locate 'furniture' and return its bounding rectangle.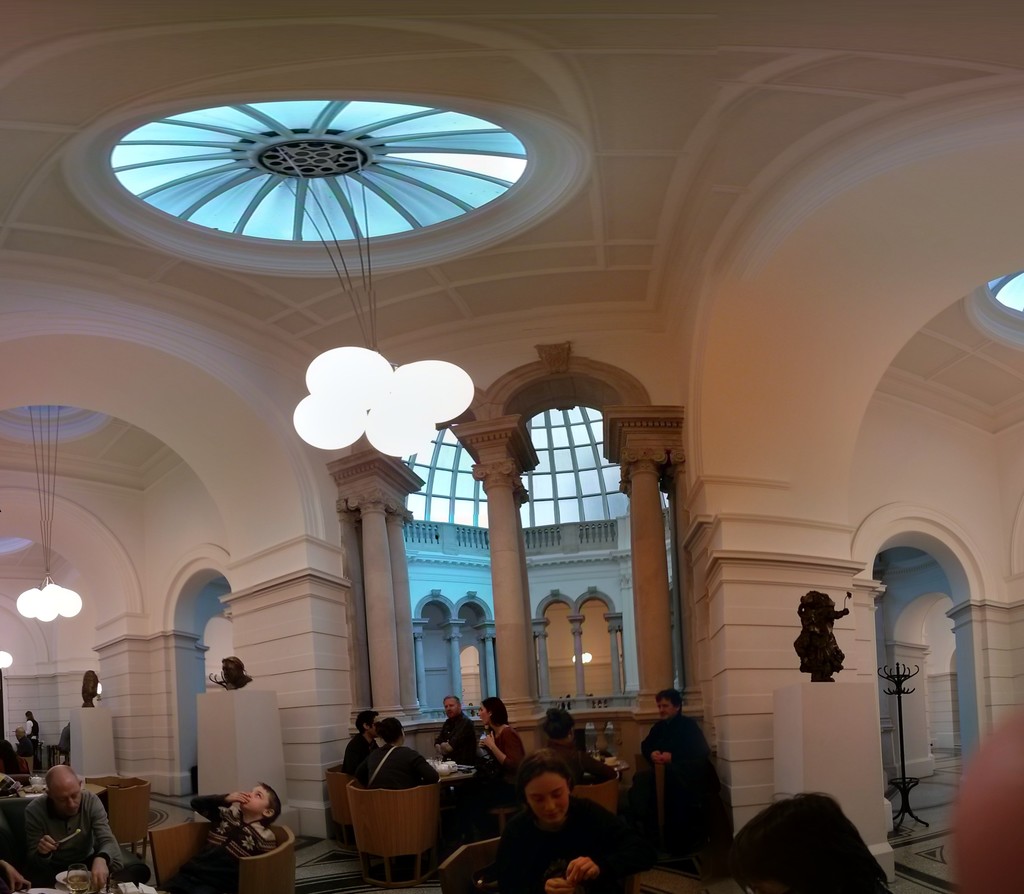
[419, 761, 477, 820].
